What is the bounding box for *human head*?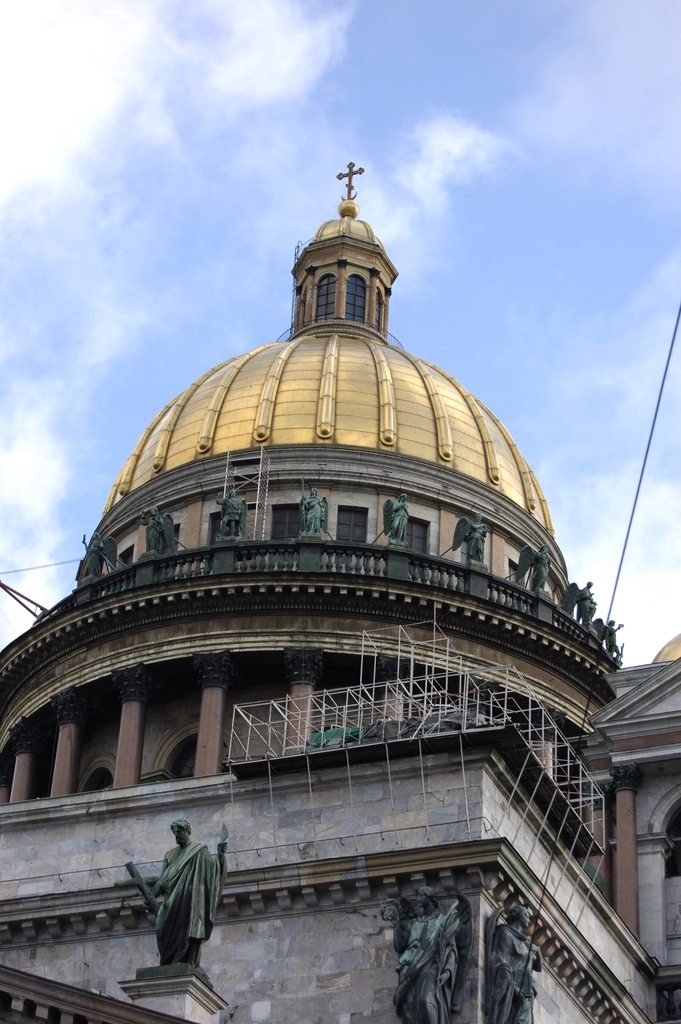
[473,526,488,538].
